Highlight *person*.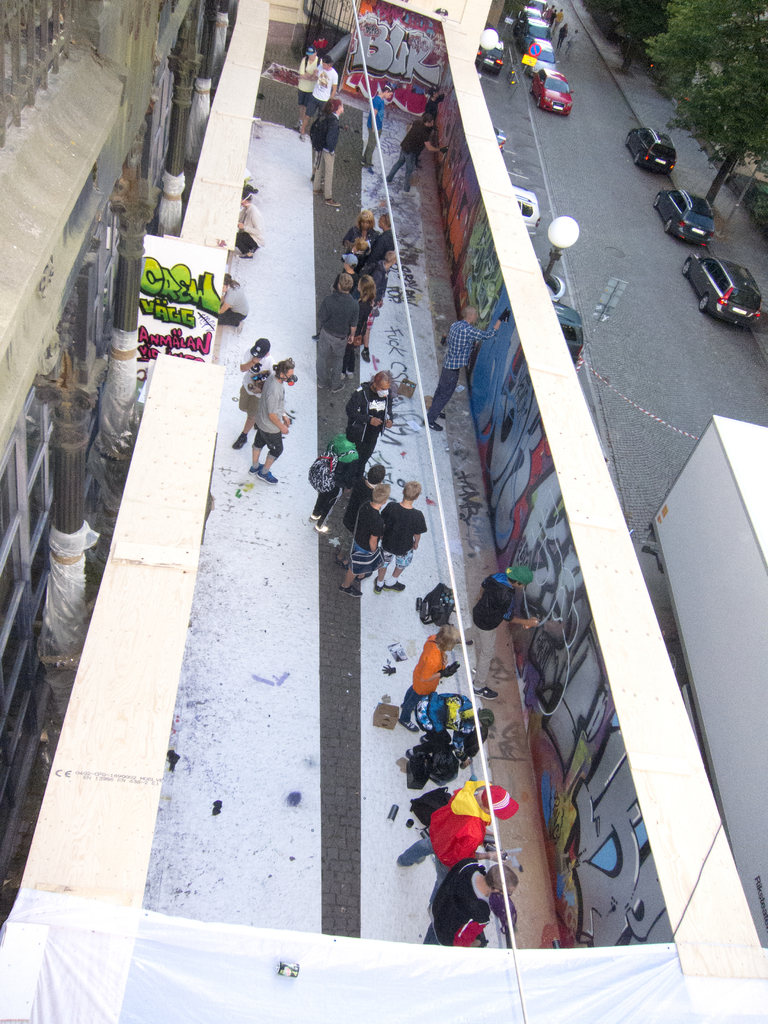
Highlighted region: bbox(425, 853, 518, 944).
